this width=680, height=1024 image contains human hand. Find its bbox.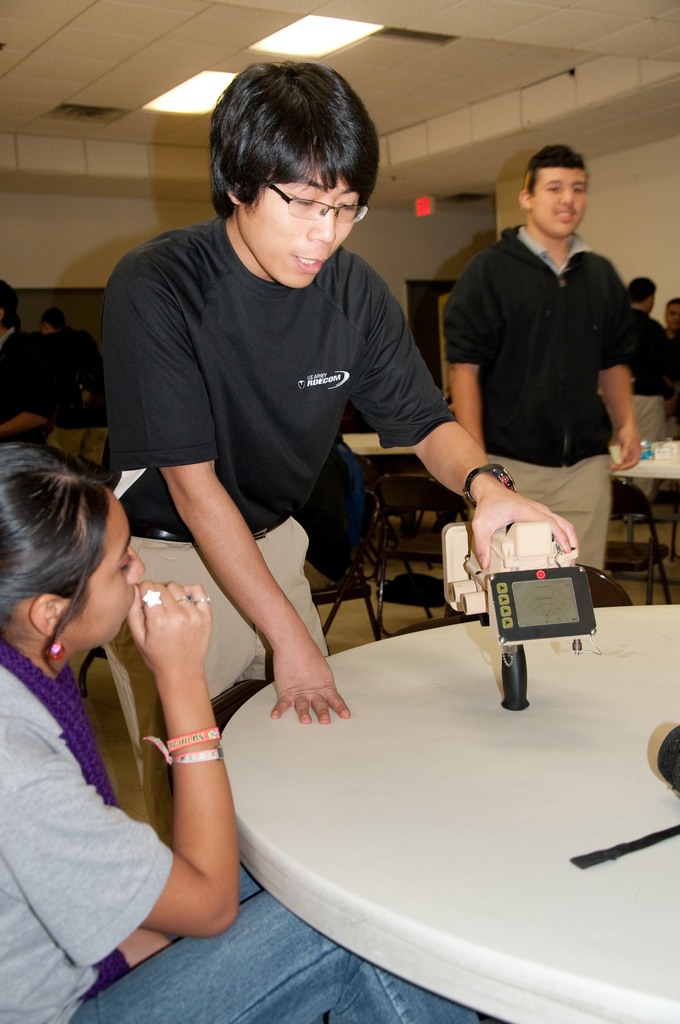
select_region(471, 488, 579, 570).
